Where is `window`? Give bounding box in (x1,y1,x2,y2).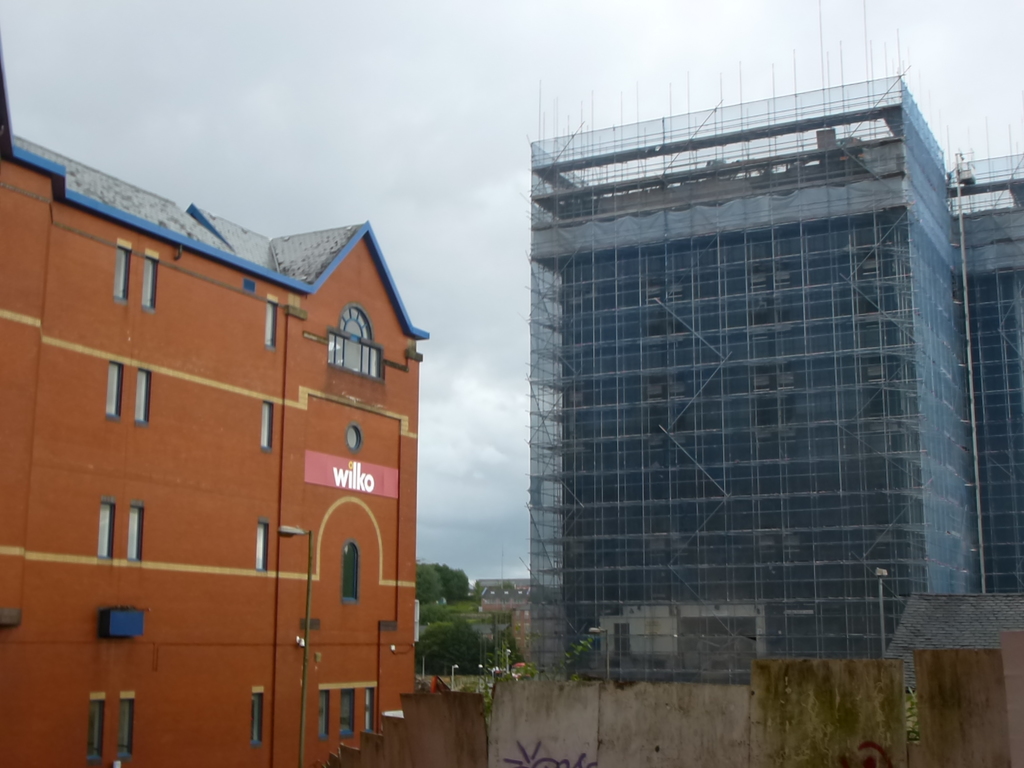
(106,362,123,417).
